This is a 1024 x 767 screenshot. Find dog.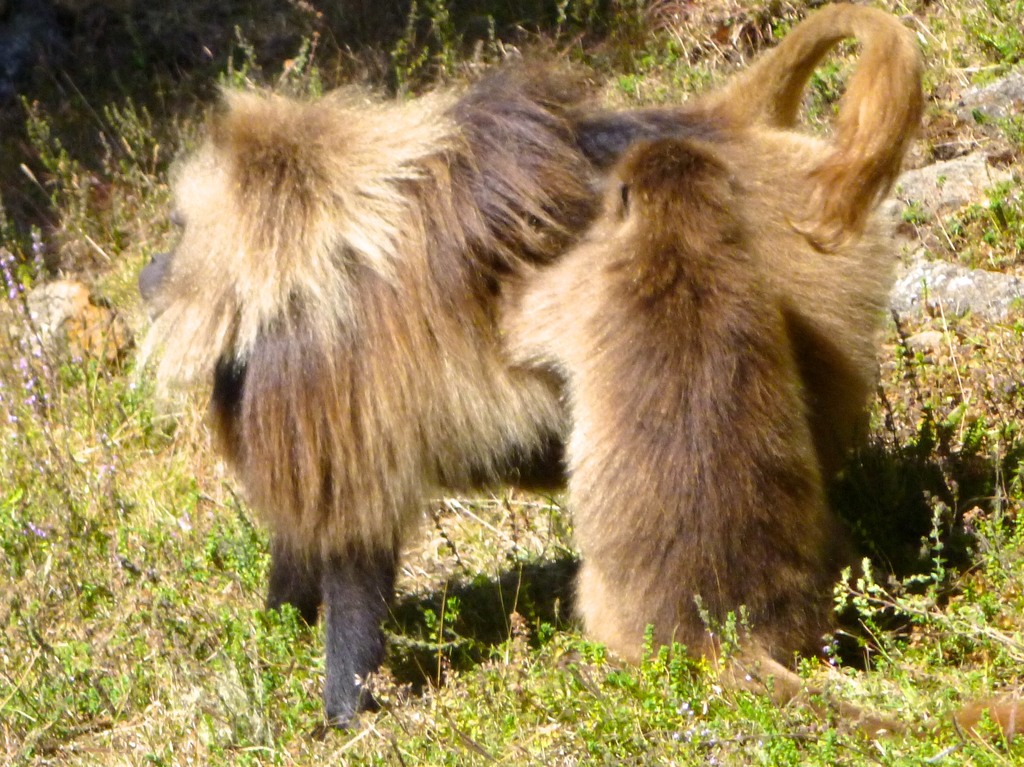
Bounding box: select_region(500, 136, 1023, 756).
